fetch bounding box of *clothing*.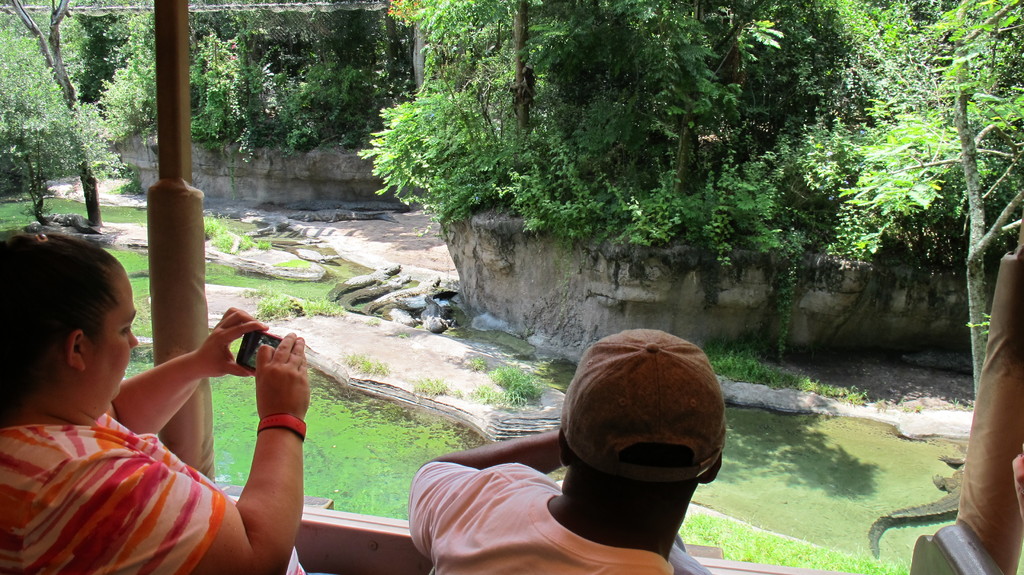
Bbox: rect(406, 455, 683, 574).
